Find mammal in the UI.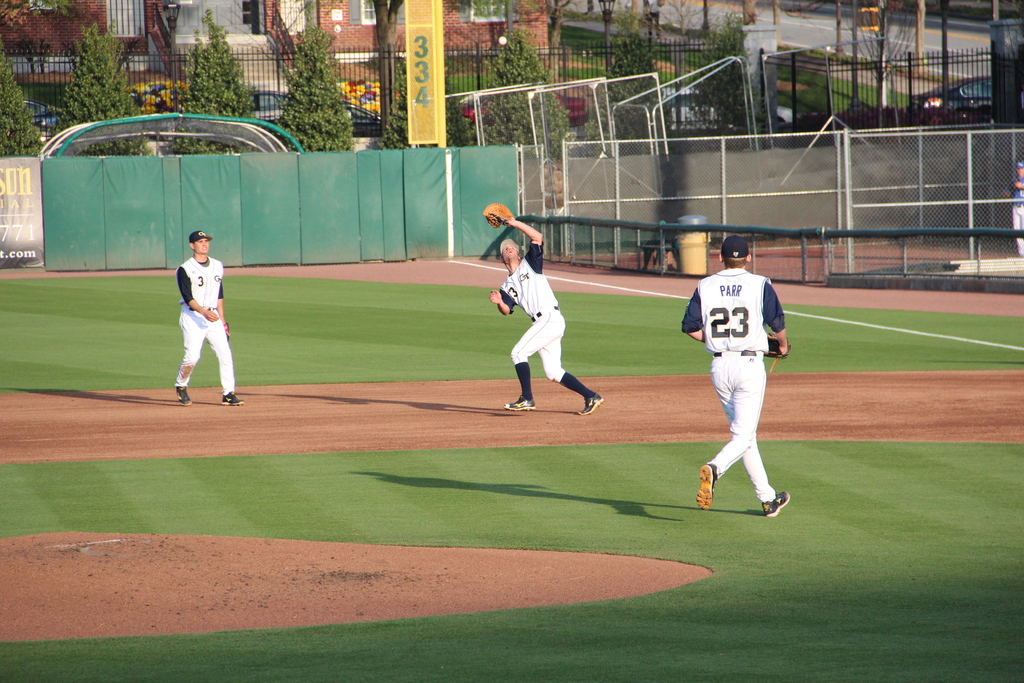
UI element at region(1012, 155, 1023, 259).
